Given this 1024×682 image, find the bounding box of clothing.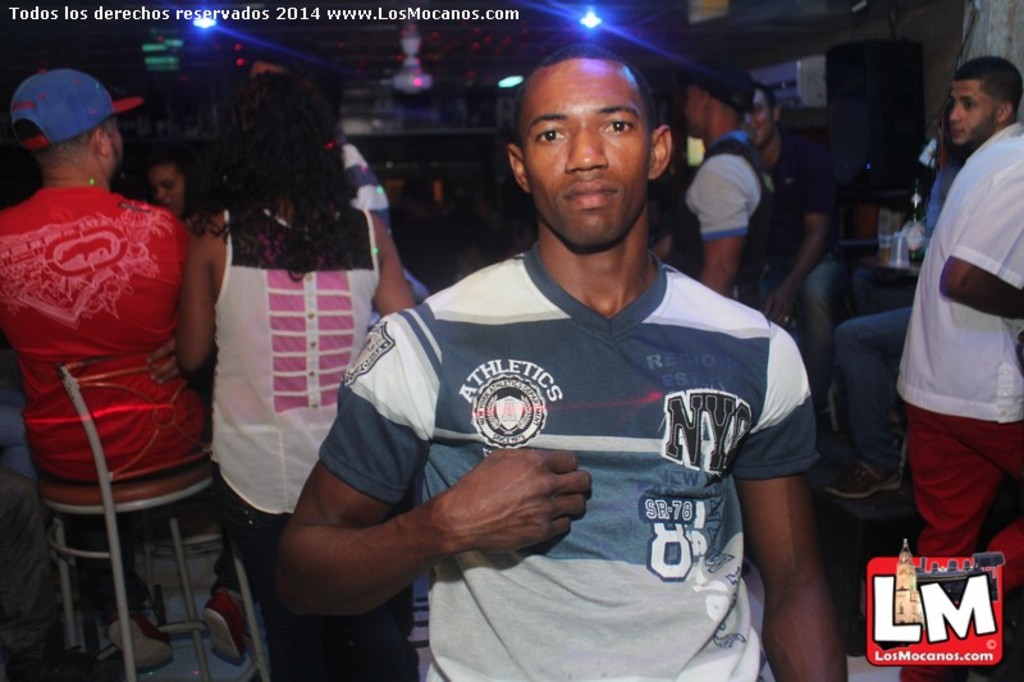
{"x1": 668, "y1": 129, "x2": 771, "y2": 310}.
